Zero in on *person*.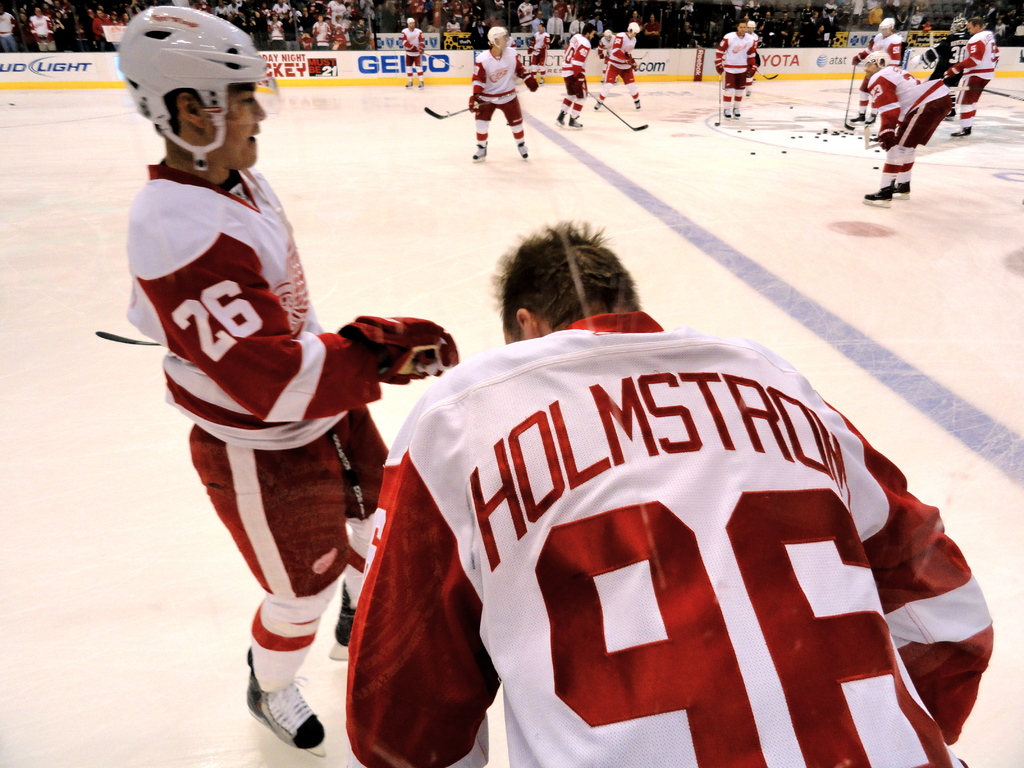
Zeroed in: 346 220 990 767.
